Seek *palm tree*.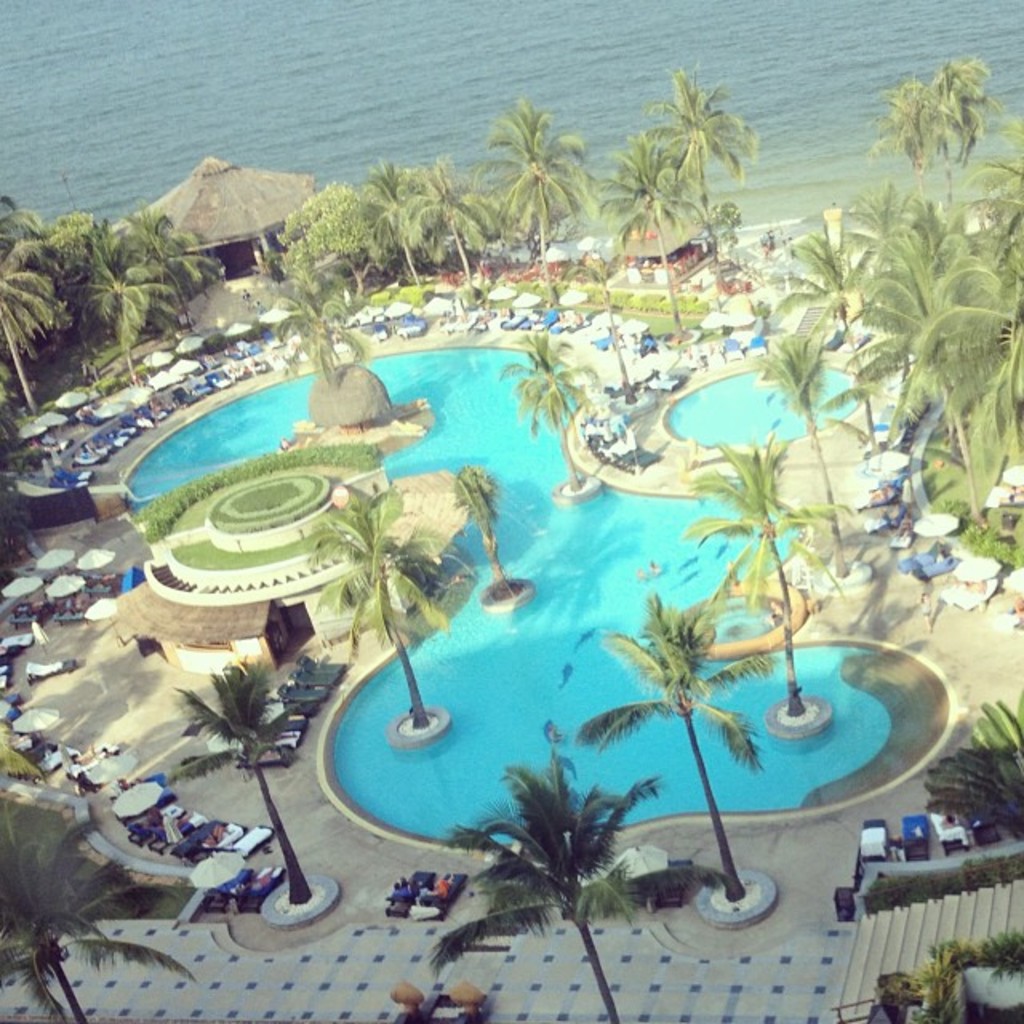
locate(403, 142, 501, 285).
